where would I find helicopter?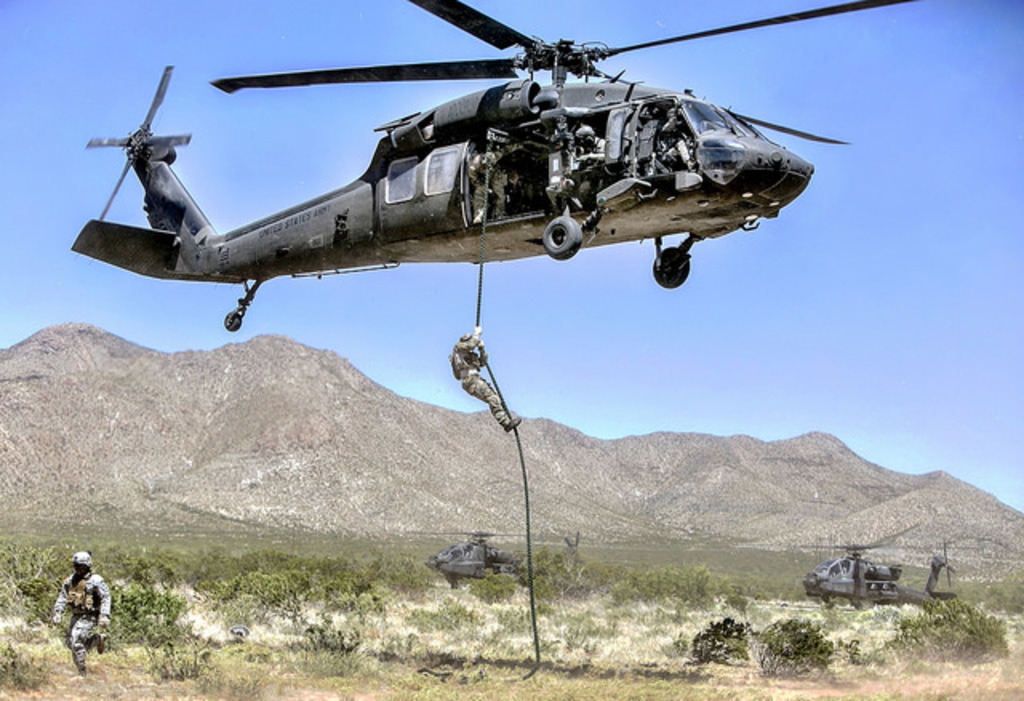
At <region>782, 544, 965, 615</region>.
